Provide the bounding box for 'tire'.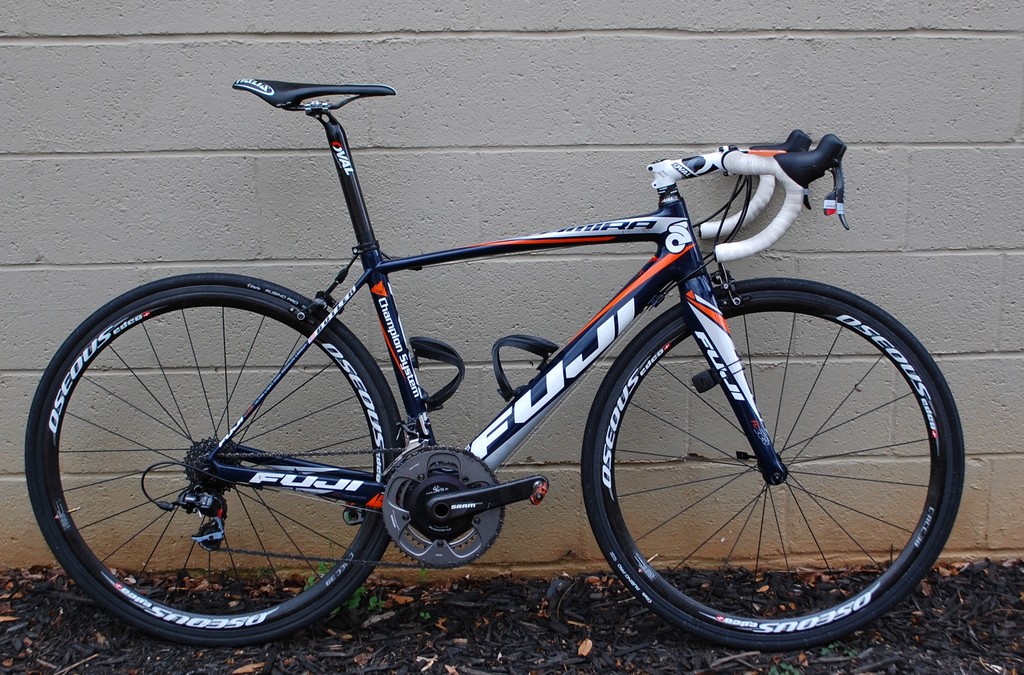
15/274/408/647.
